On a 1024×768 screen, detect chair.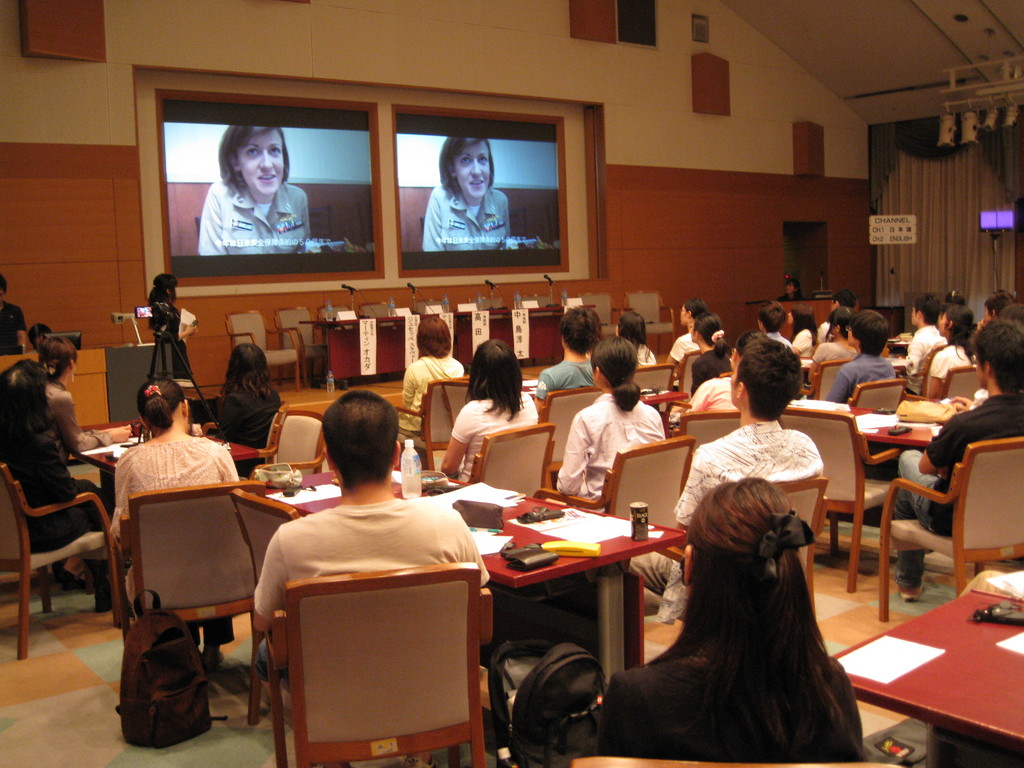
<region>534, 431, 692, 527</region>.
